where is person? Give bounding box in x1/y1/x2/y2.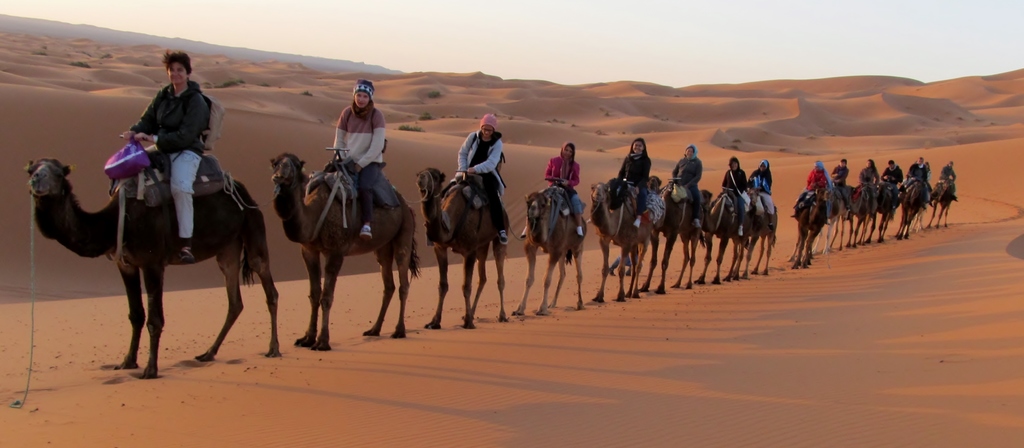
897/159/932/203.
